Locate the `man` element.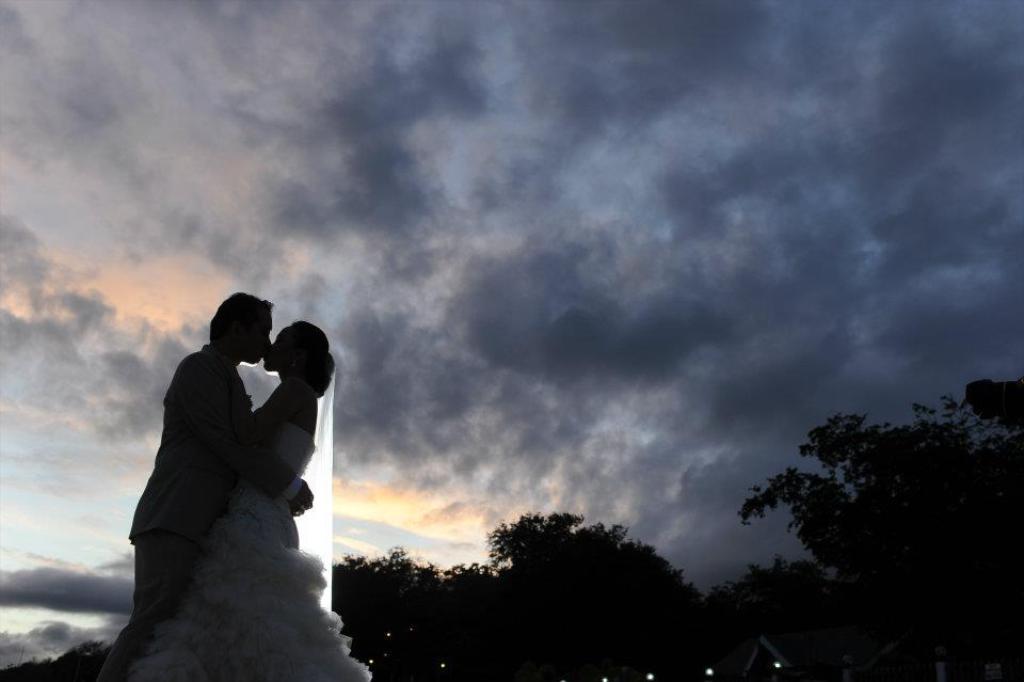
Element bbox: Rect(96, 288, 322, 681).
